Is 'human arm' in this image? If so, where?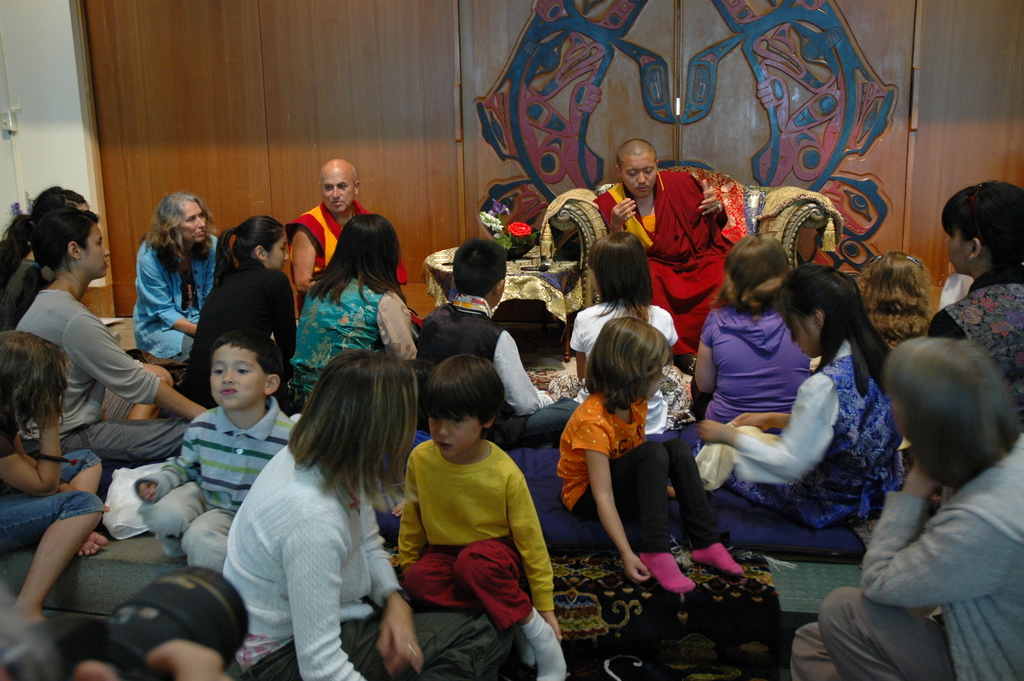
Yes, at <region>493, 327, 564, 418</region>.
